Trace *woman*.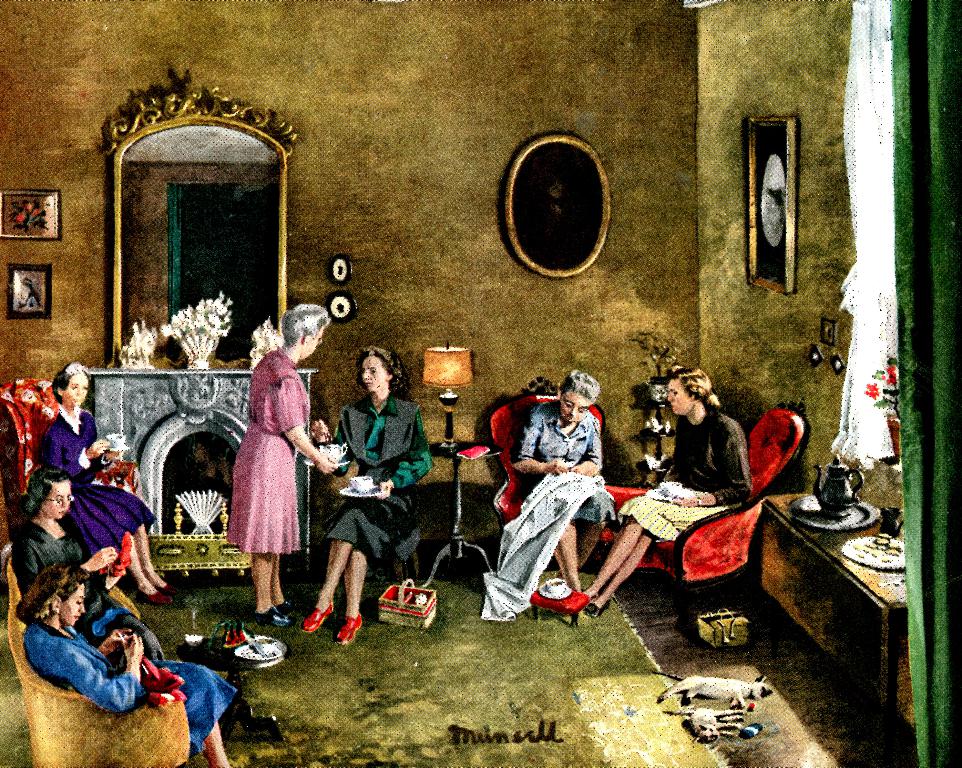
Traced to <region>12, 465, 177, 665</region>.
